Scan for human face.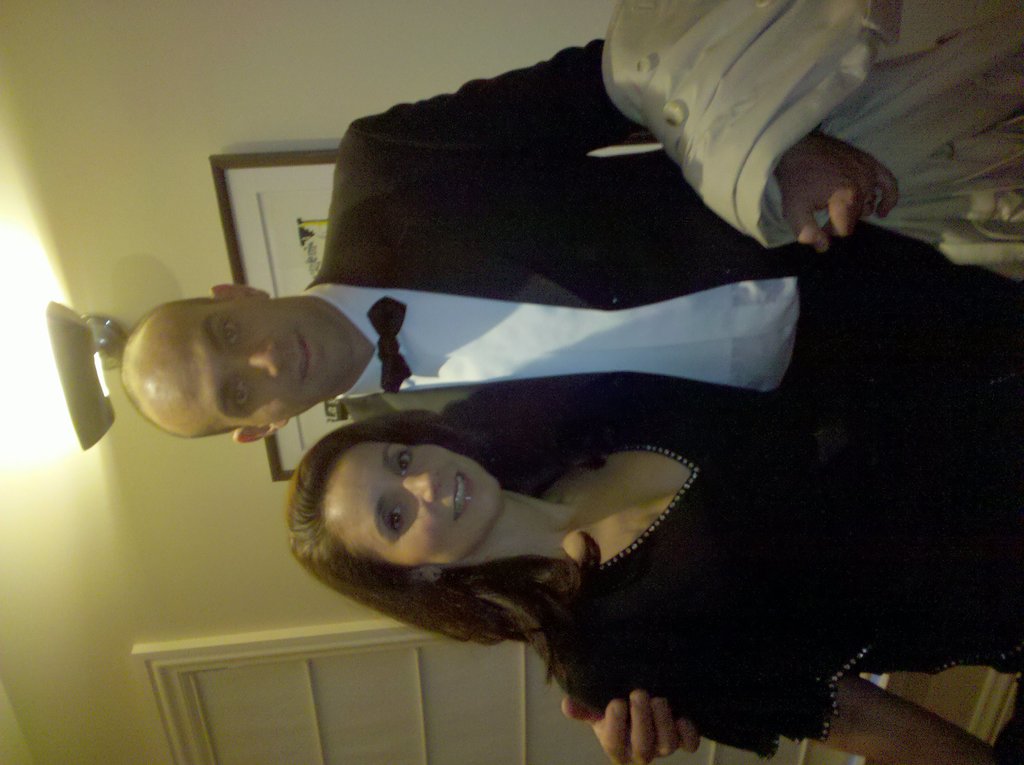
Scan result: (319,437,507,571).
